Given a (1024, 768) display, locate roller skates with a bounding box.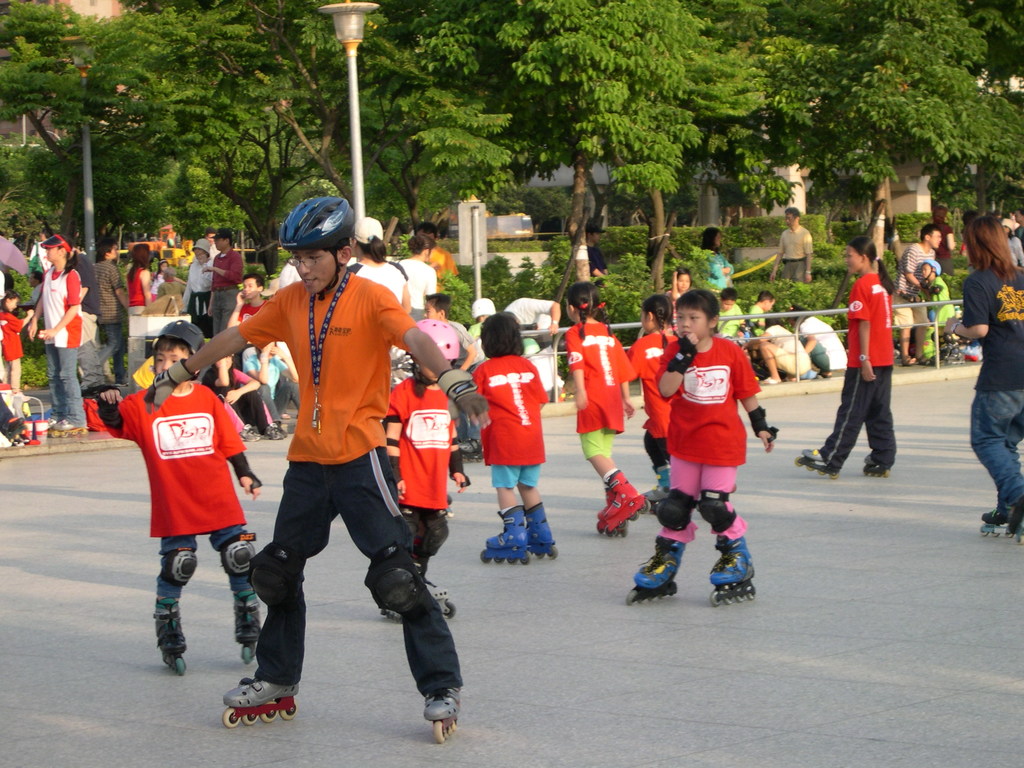
Located: detection(795, 447, 840, 478).
